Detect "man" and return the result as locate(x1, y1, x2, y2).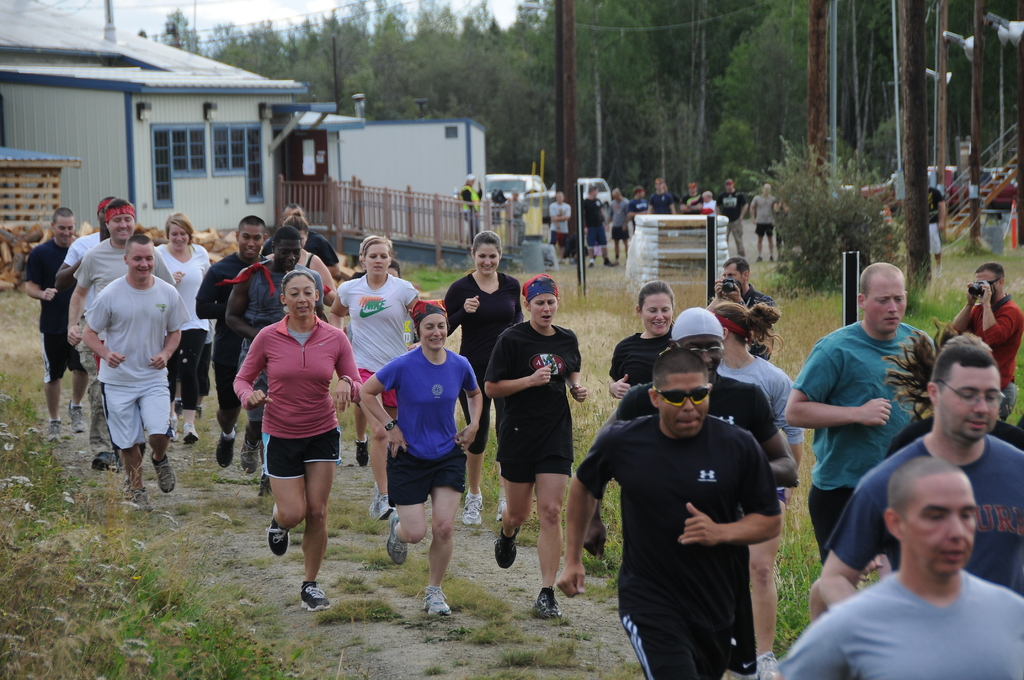
locate(945, 258, 1023, 416).
